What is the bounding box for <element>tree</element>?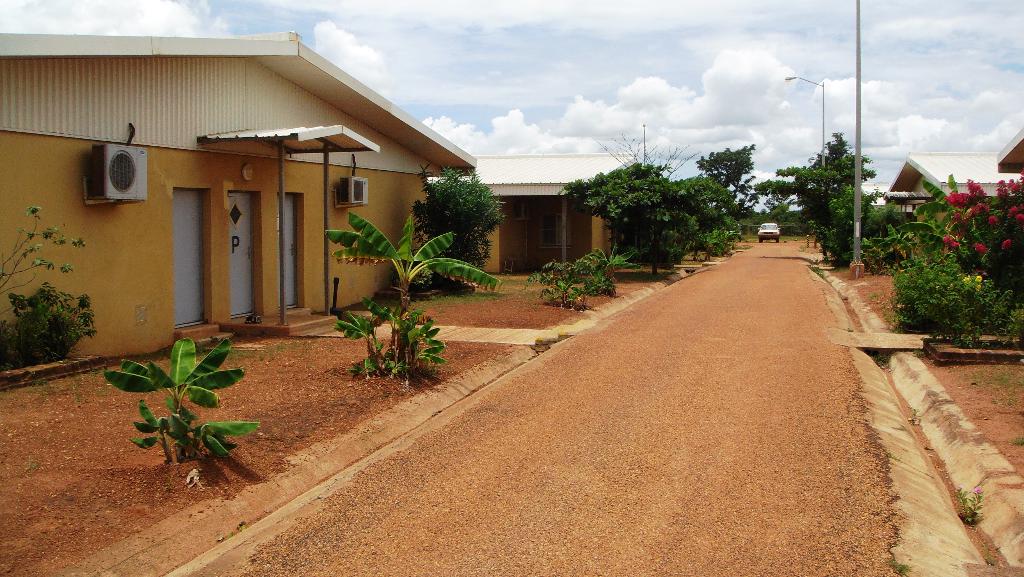
x1=409, y1=162, x2=505, y2=286.
